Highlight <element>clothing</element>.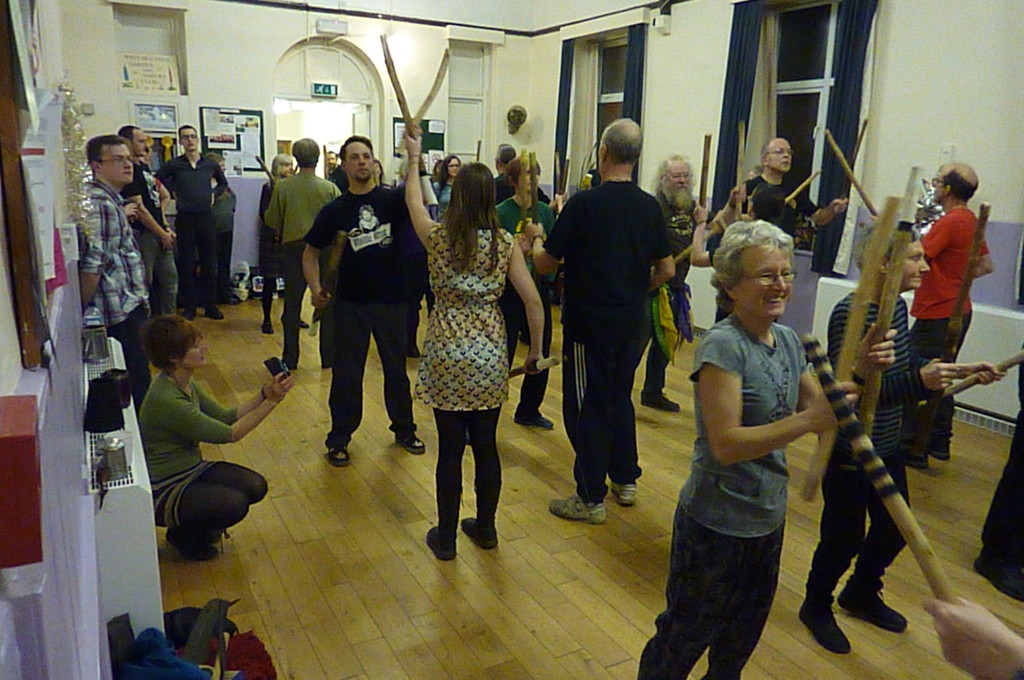
Highlighted region: 156, 145, 224, 312.
